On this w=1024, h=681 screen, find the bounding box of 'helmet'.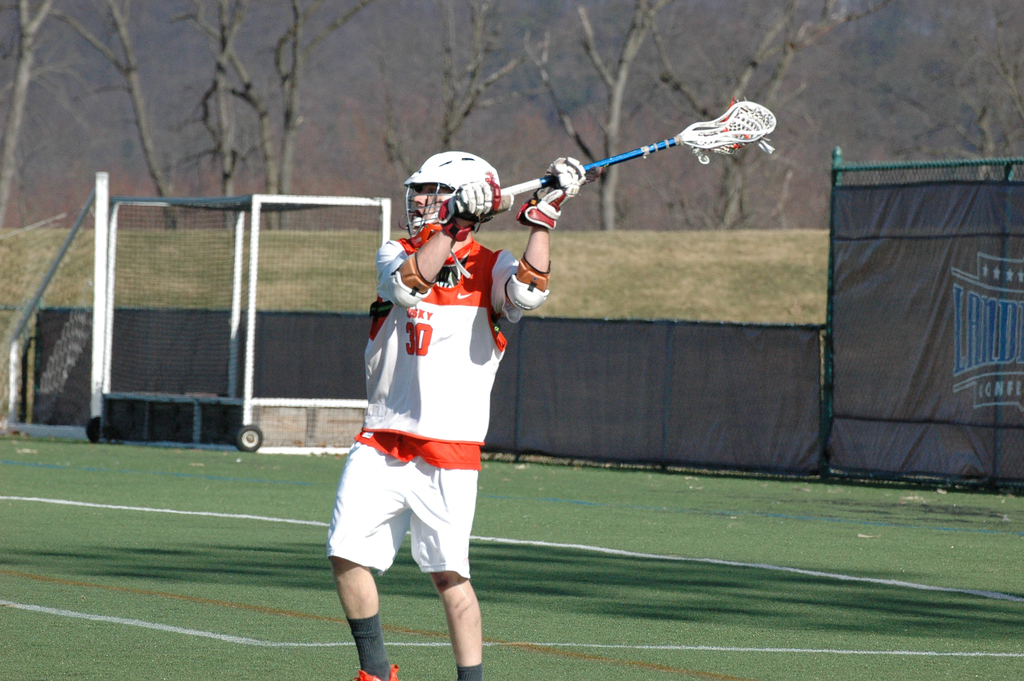
Bounding box: bbox=[413, 156, 507, 233].
